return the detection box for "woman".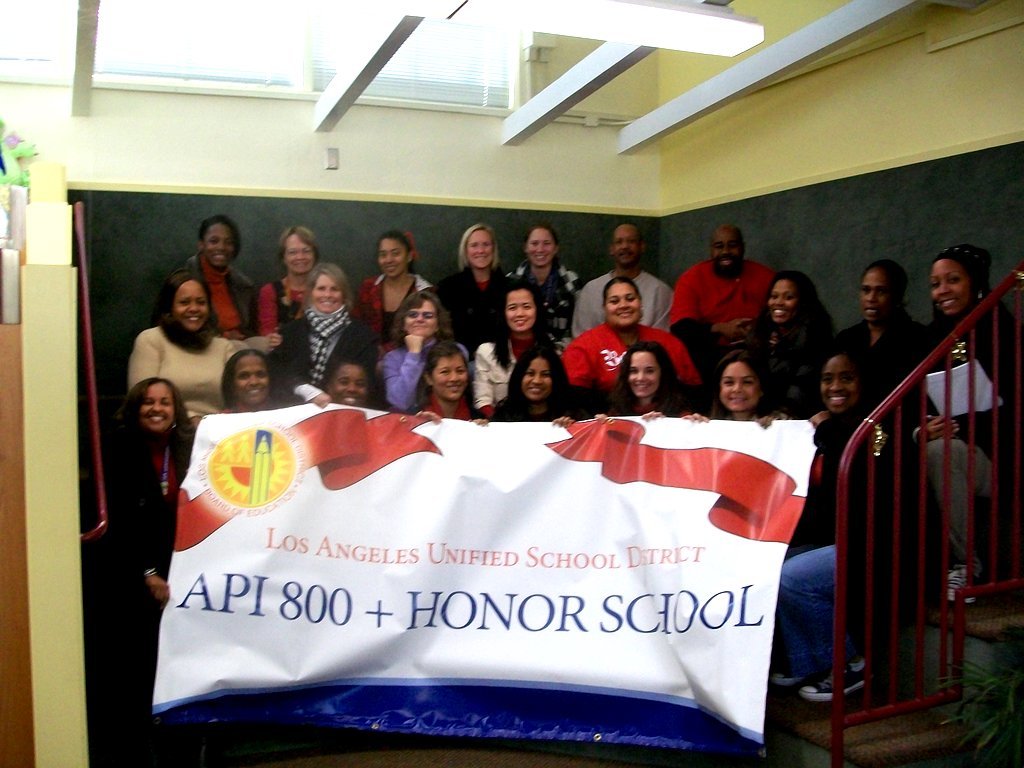
[765, 358, 943, 698].
